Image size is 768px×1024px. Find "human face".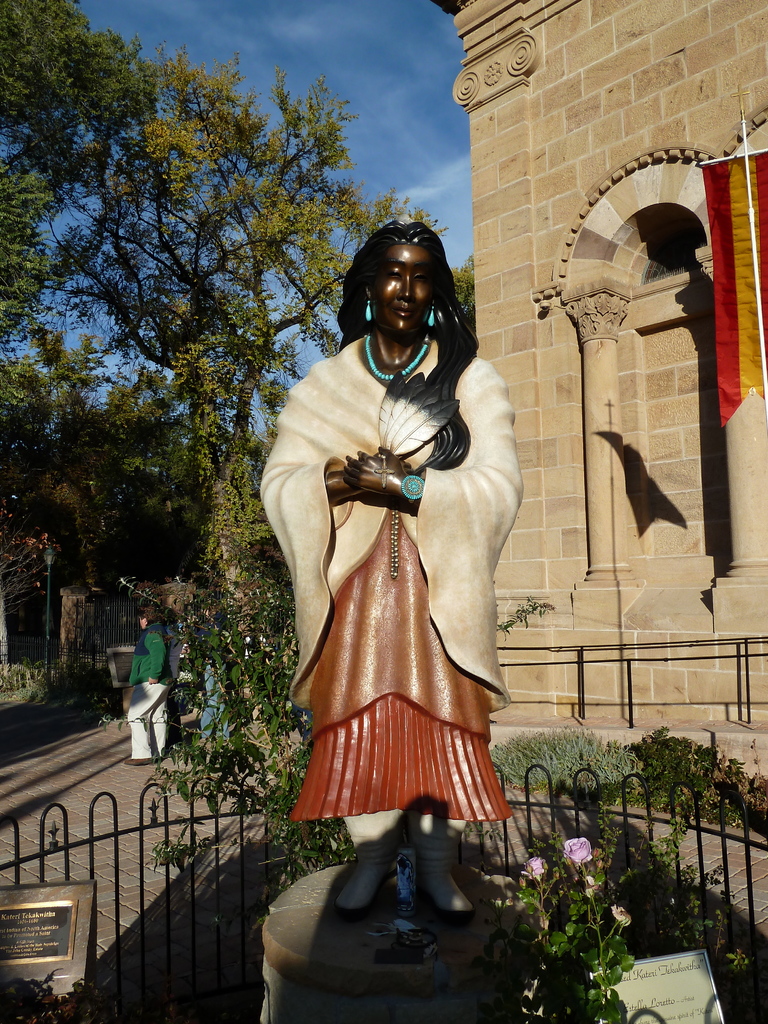
{"left": 373, "top": 242, "right": 436, "bottom": 338}.
